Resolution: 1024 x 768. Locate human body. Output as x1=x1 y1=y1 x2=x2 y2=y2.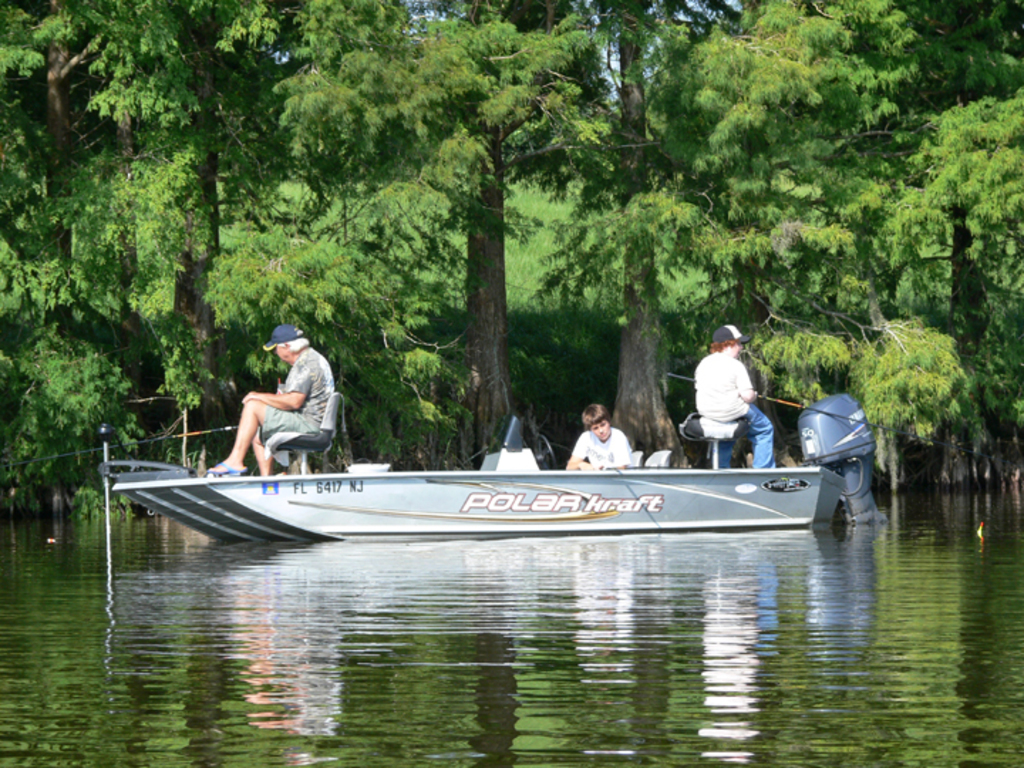
x1=210 y1=350 x2=333 y2=475.
